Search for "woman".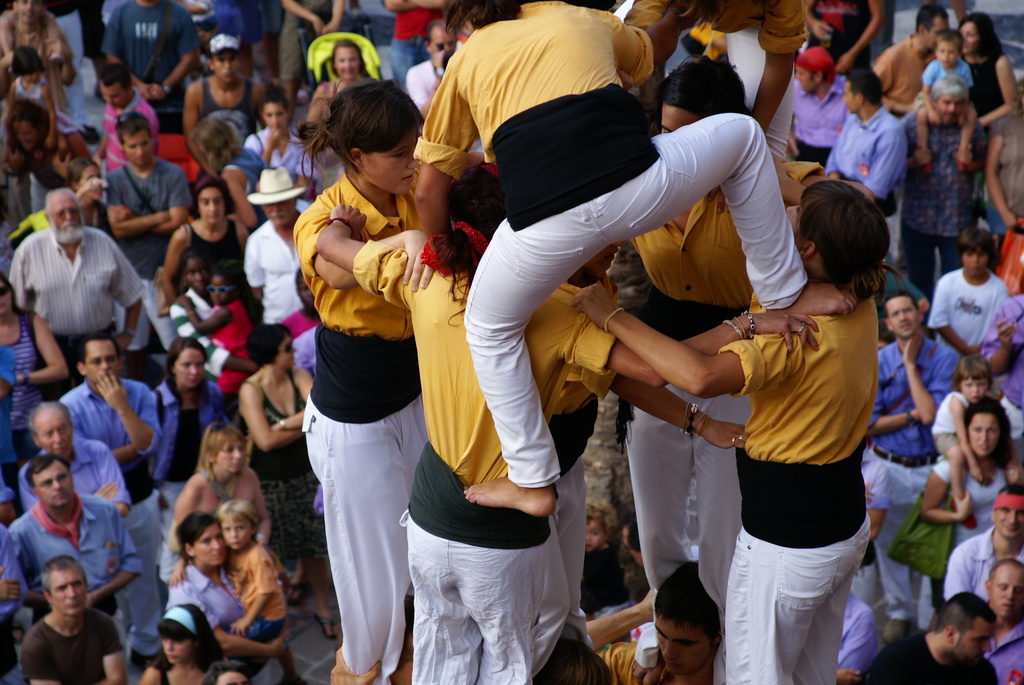
Found at box(165, 248, 264, 376).
